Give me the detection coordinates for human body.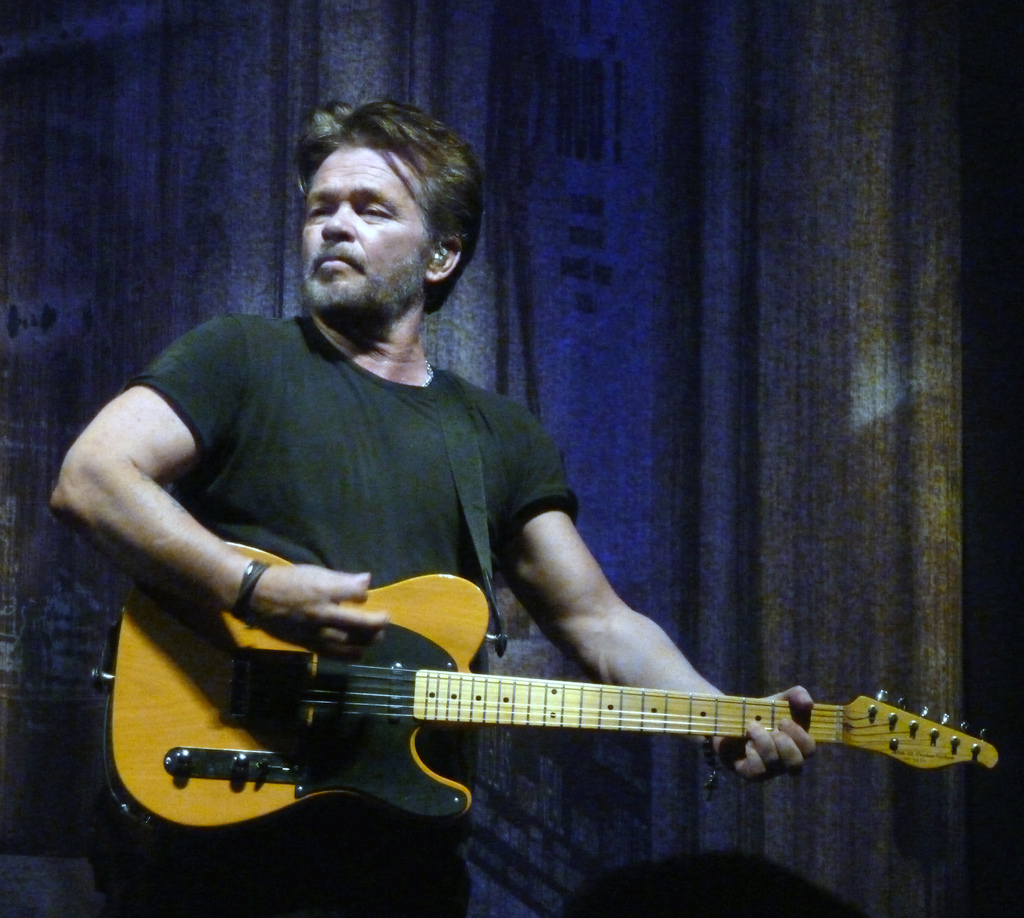
region(90, 131, 723, 885).
